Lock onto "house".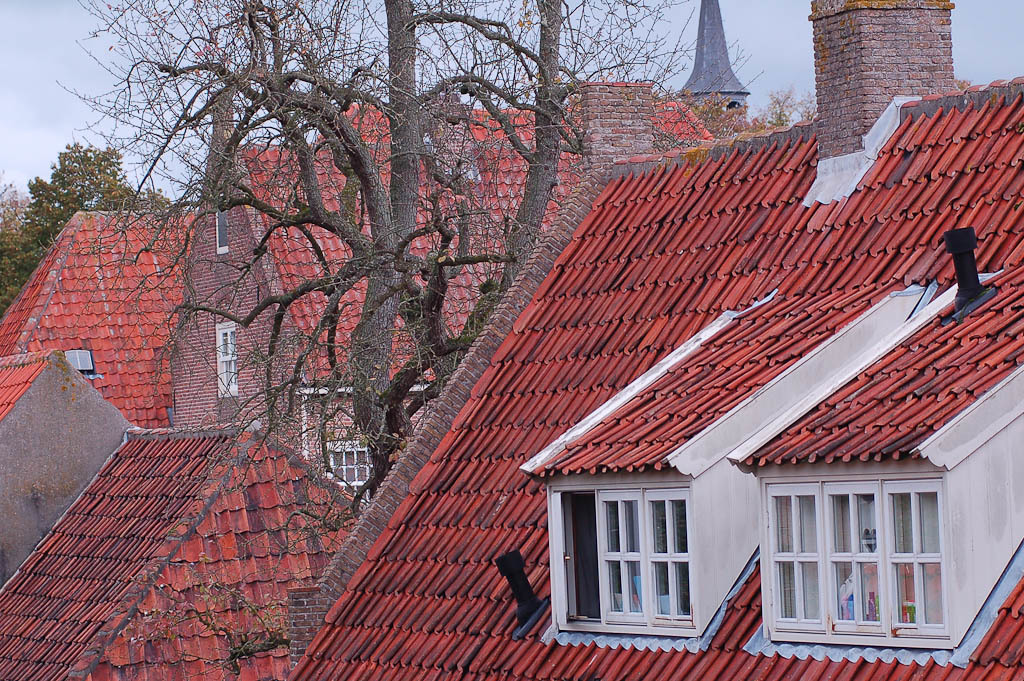
Locked: rect(163, 102, 716, 504).
